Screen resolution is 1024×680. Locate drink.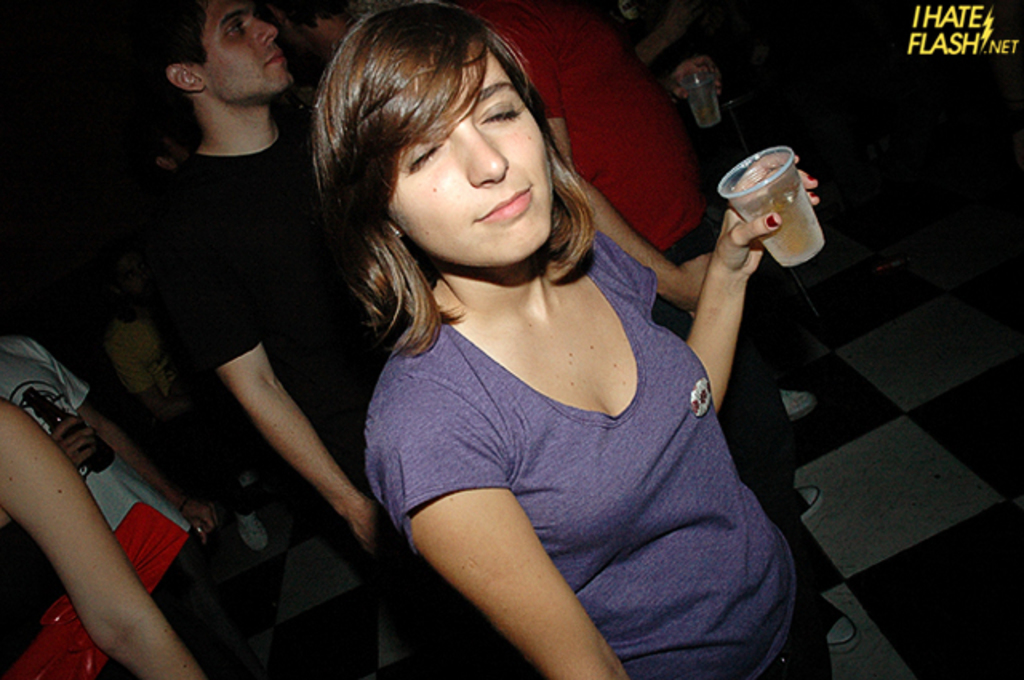
l=680, t=74, r=712, b=122.
